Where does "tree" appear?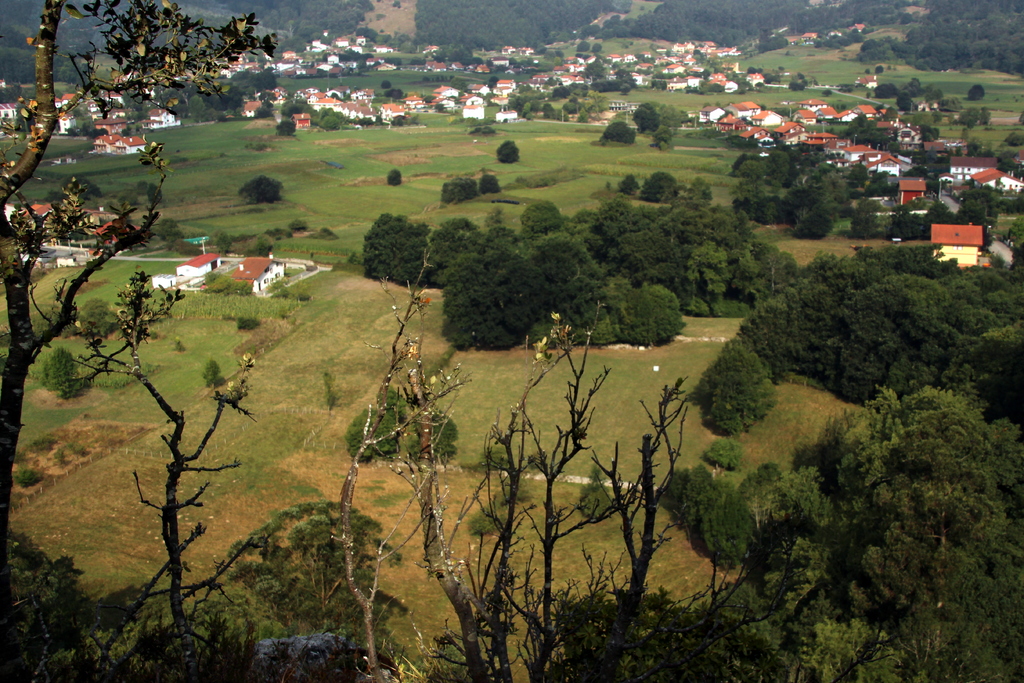
Appears at select_region(392, 119, 406, 127).
